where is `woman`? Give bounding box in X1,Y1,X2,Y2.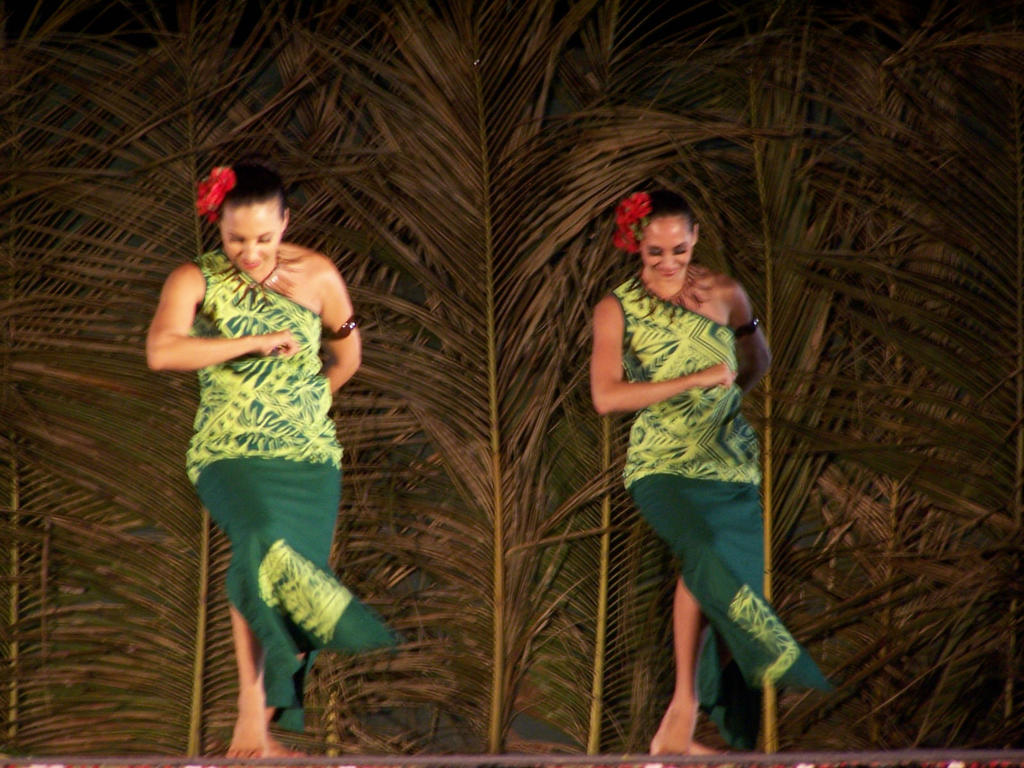
579,168,792,754.
